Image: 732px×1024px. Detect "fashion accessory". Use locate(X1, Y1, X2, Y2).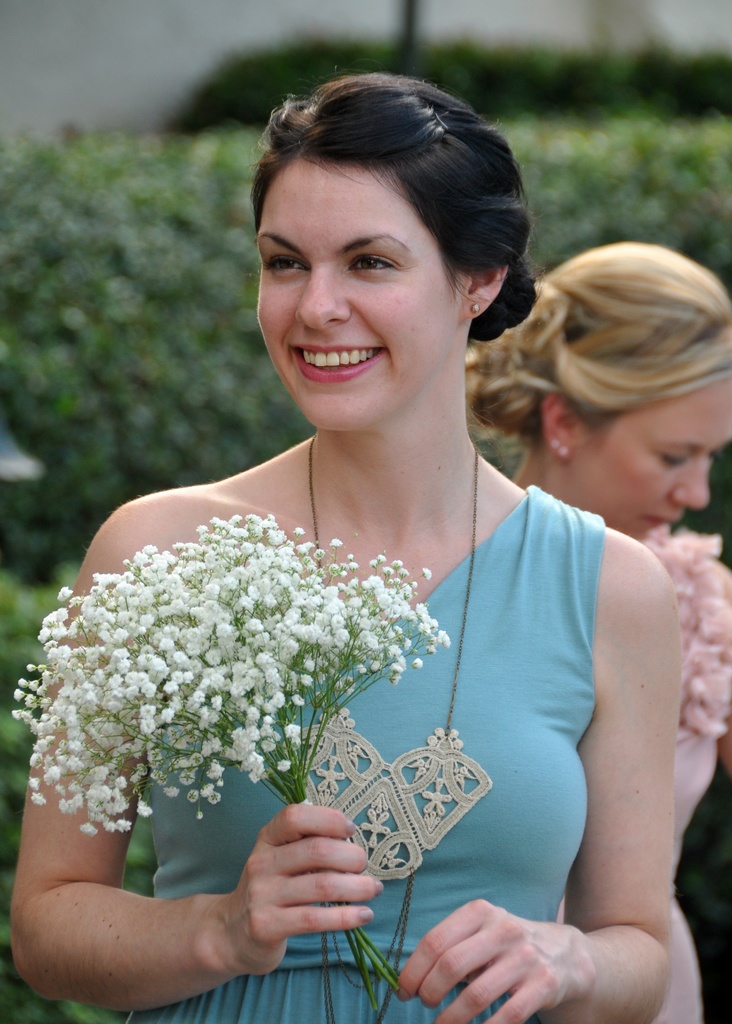
locate(430, 106, 453, 127).
